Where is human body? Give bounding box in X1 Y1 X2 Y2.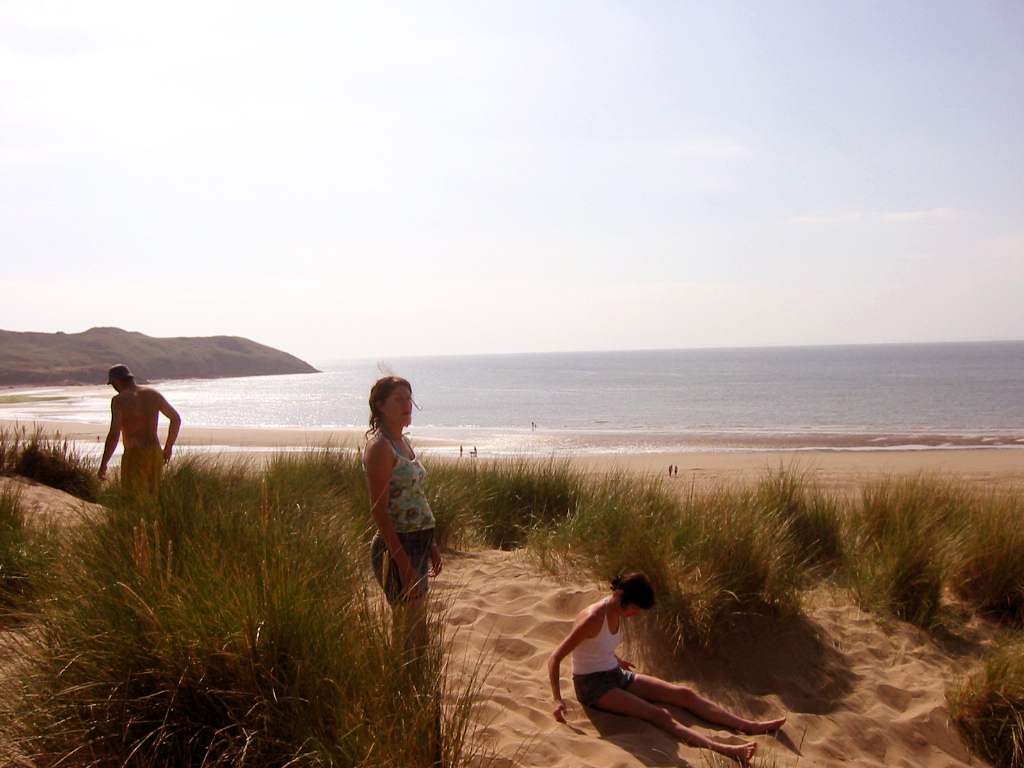
97 362 184 488.
